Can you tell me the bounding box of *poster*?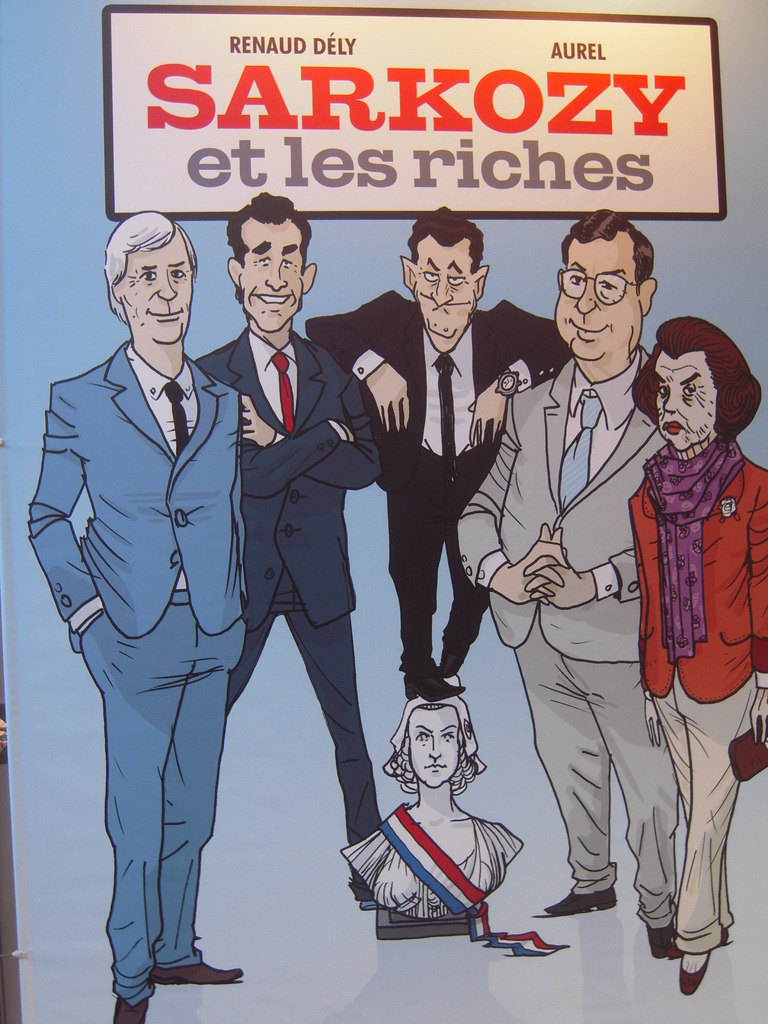
pyautogui.locateOnScreen(0, 0, 767, 1023).
